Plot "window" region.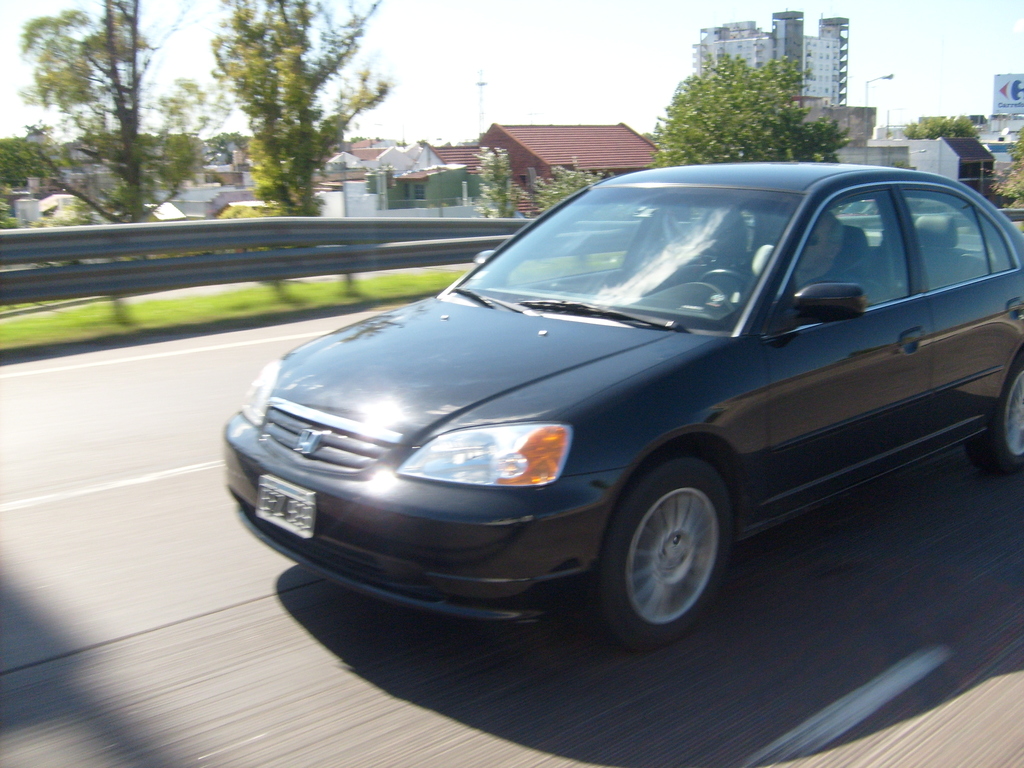
Plotted at bbox(900, 185, 1018, 294).
